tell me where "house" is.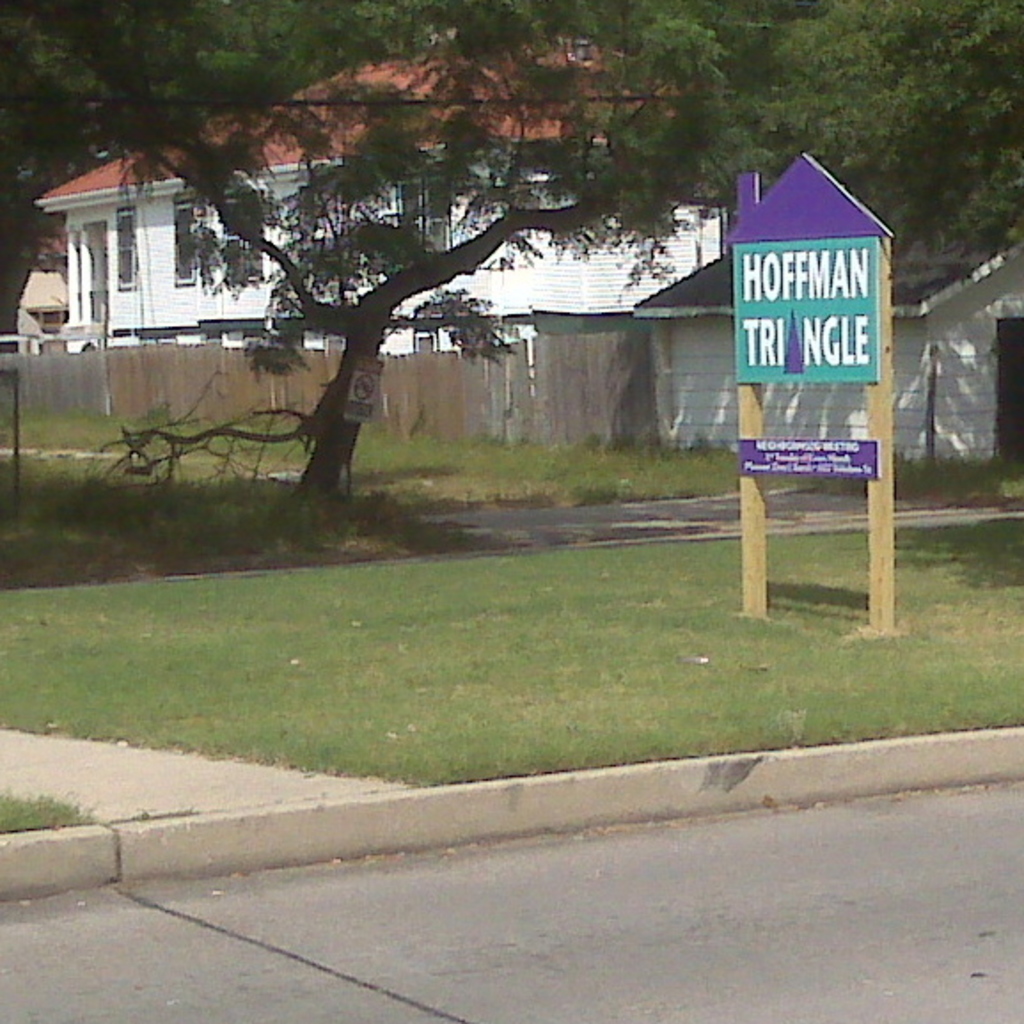
"house" is at locate(35, 32, 742, 353).
